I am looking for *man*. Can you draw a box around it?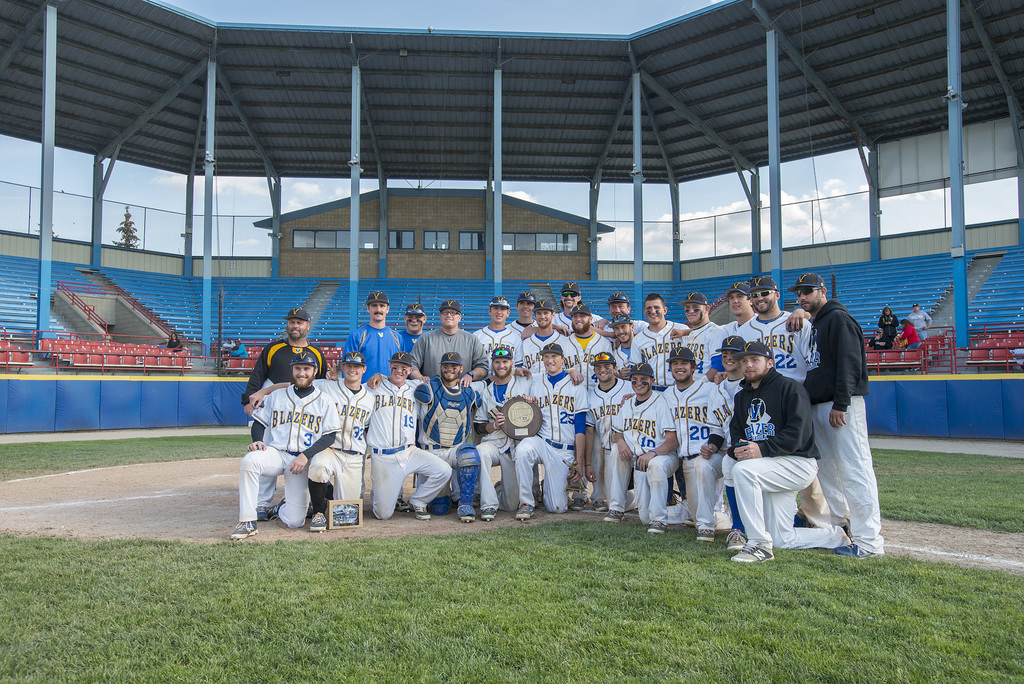
Sure, the bounding box is box=[547, 279, 605, 337].
